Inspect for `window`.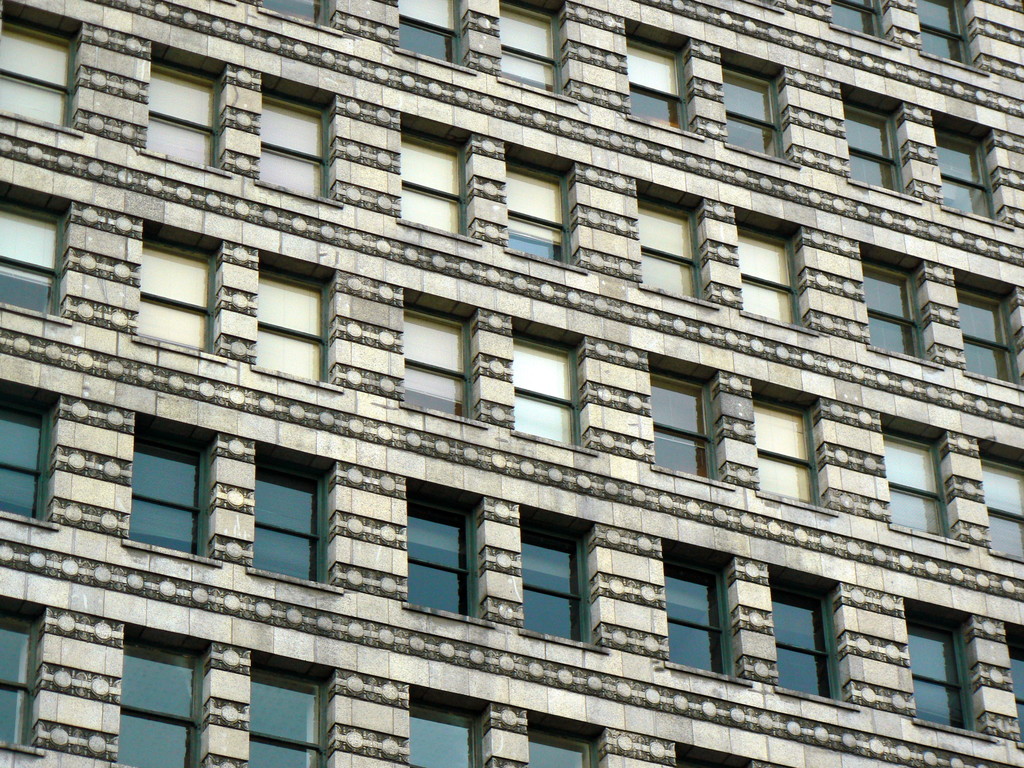
Inspection: 0, 28, 70, 130.
